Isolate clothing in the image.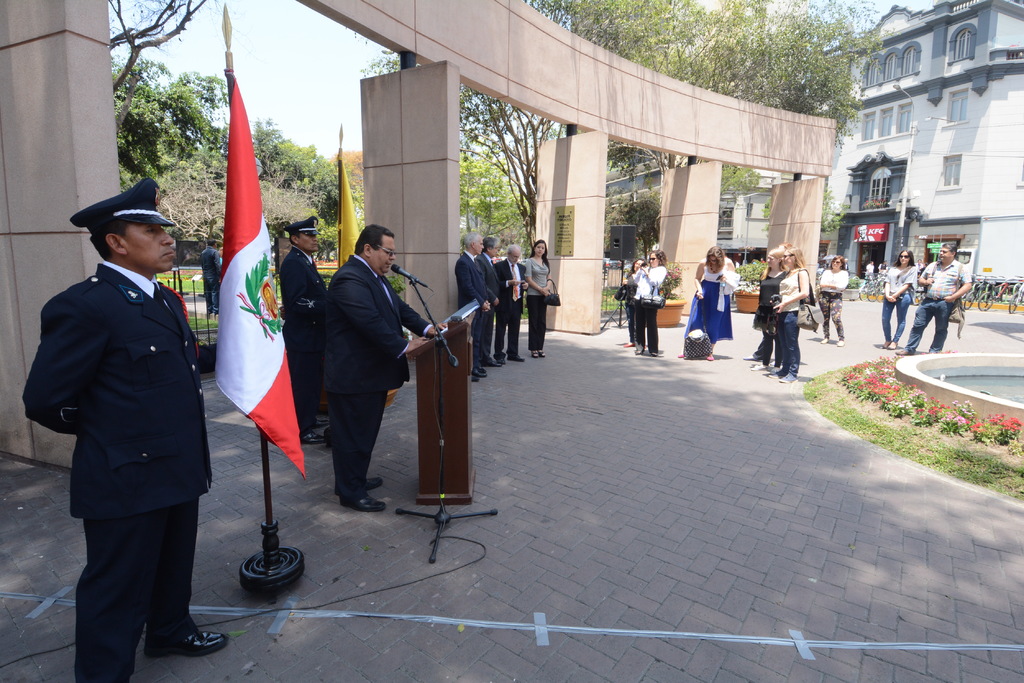
Isolated region: left=625, top=272, right=638, bottom=343.
